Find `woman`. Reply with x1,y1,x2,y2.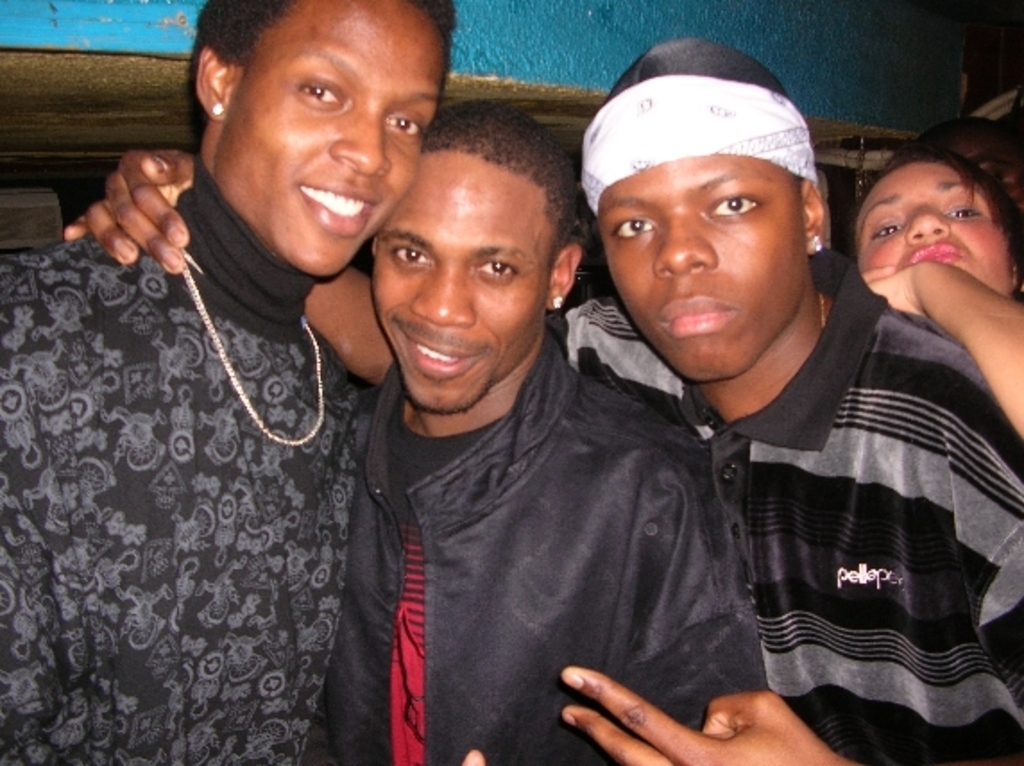
843,143,1022,449.
